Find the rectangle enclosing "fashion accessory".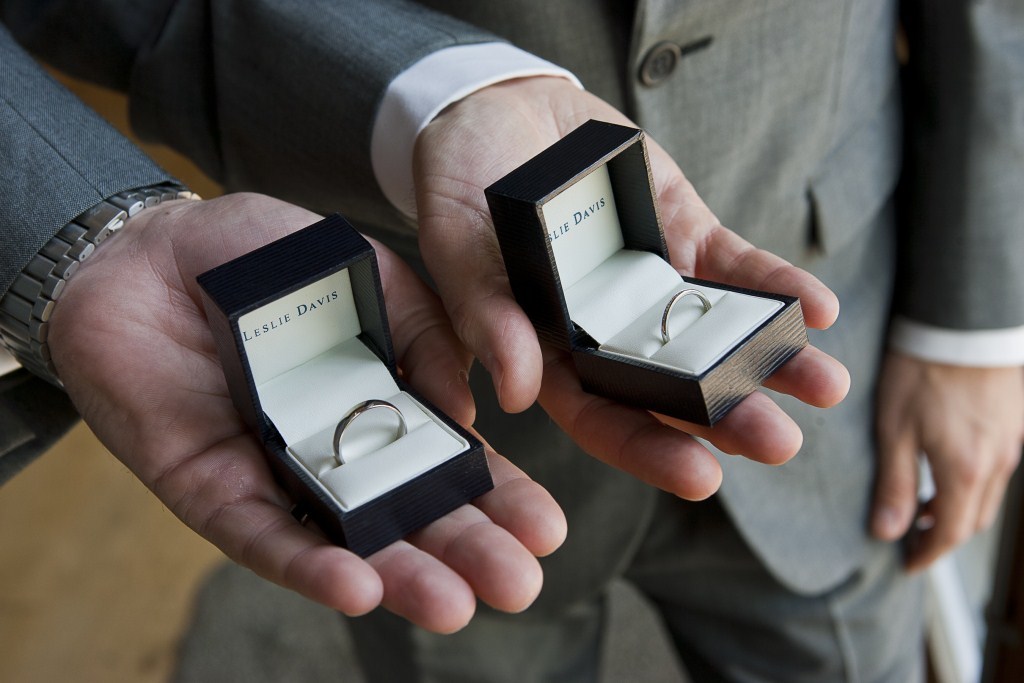
<bbox>0, 177, 205, 395</bbox>.
